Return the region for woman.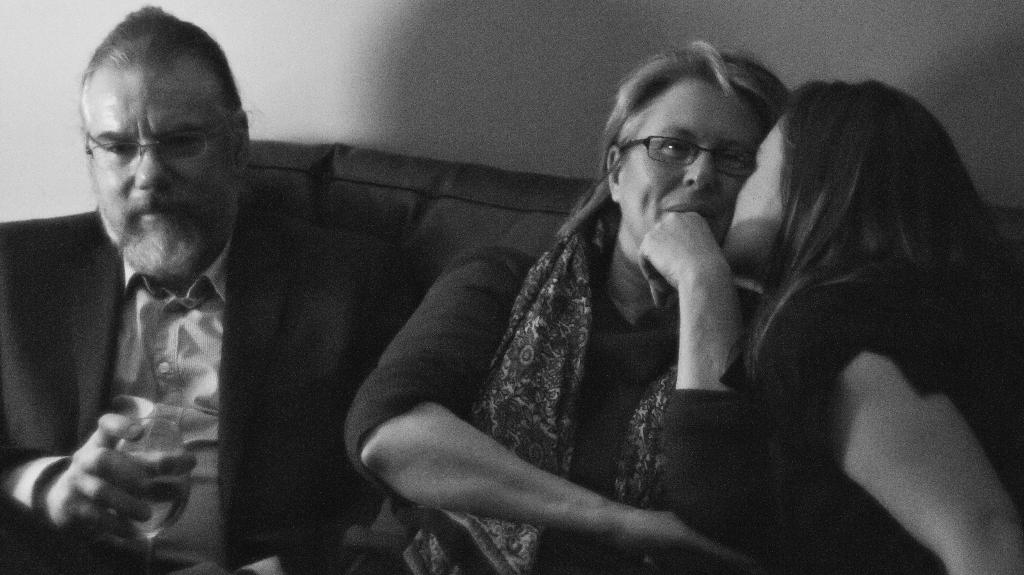
l=283, t=35, r=805, b=574.
